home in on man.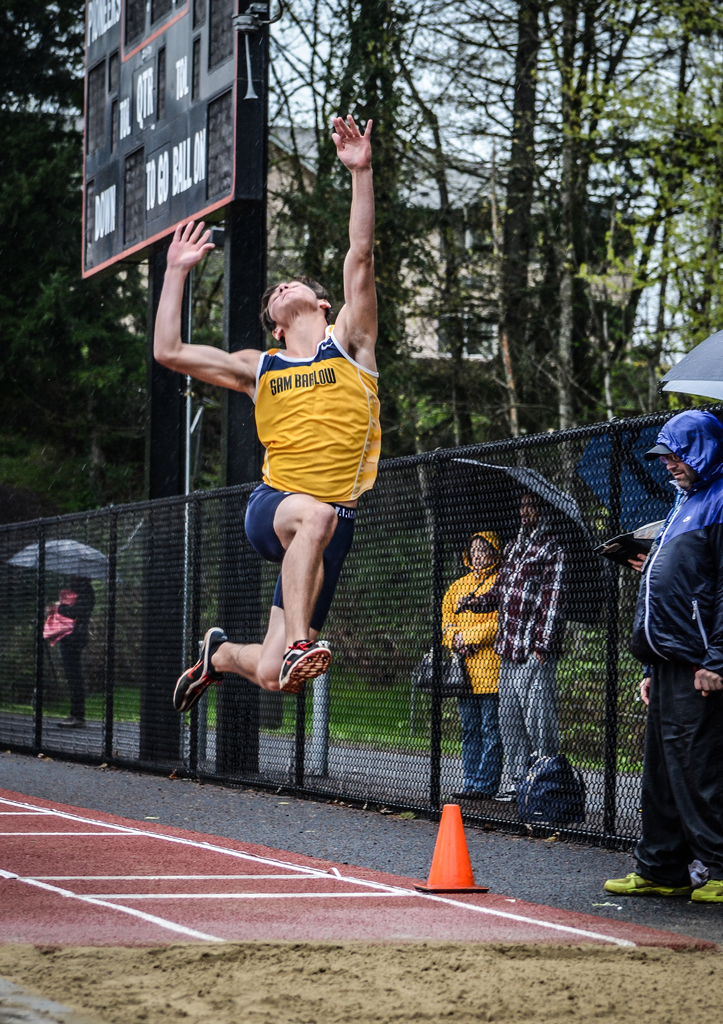
Homed in at (51, 574, 94, 733).
